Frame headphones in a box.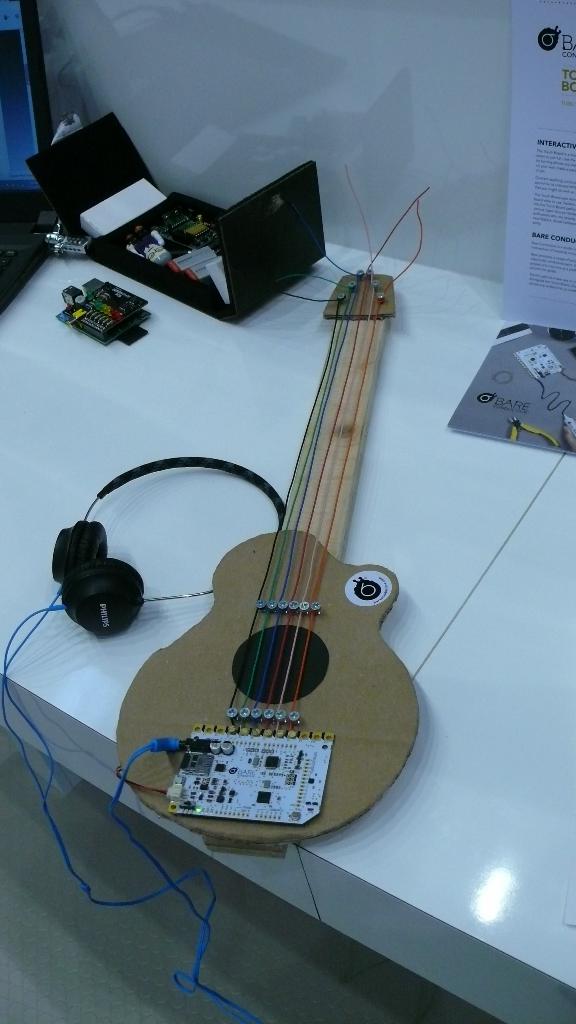
[46,445,288,631].
